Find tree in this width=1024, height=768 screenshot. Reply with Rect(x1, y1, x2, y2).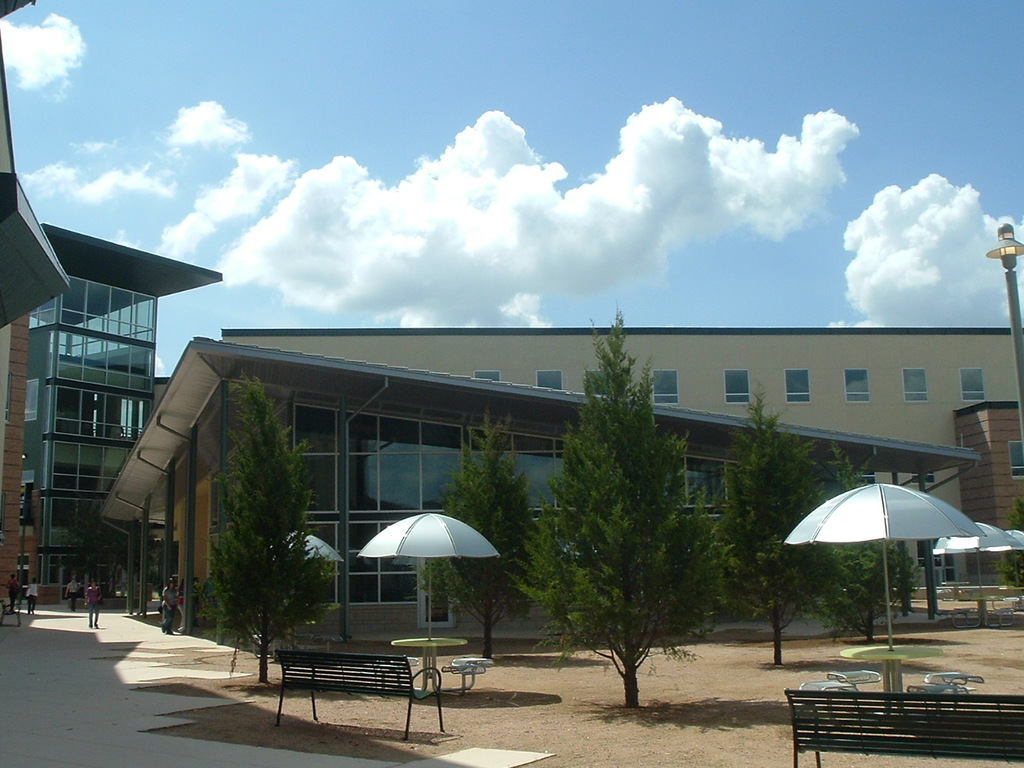
Rect(194, 370, 339, 696).
